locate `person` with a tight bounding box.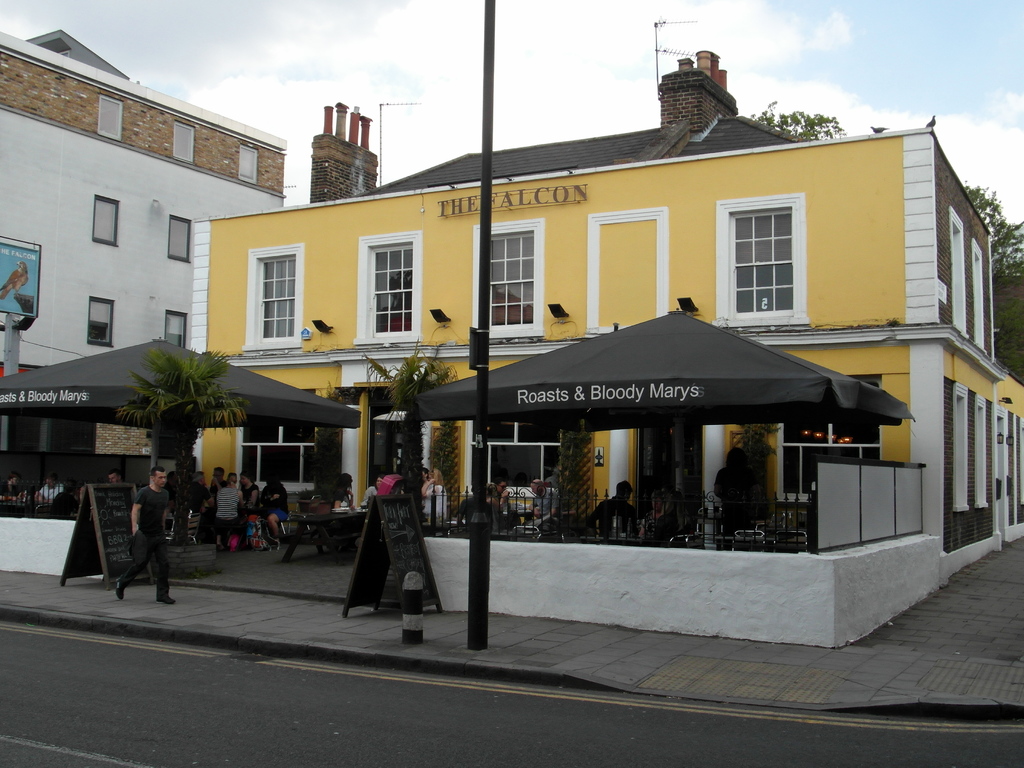
bbox(580, 478, 637, 541).
